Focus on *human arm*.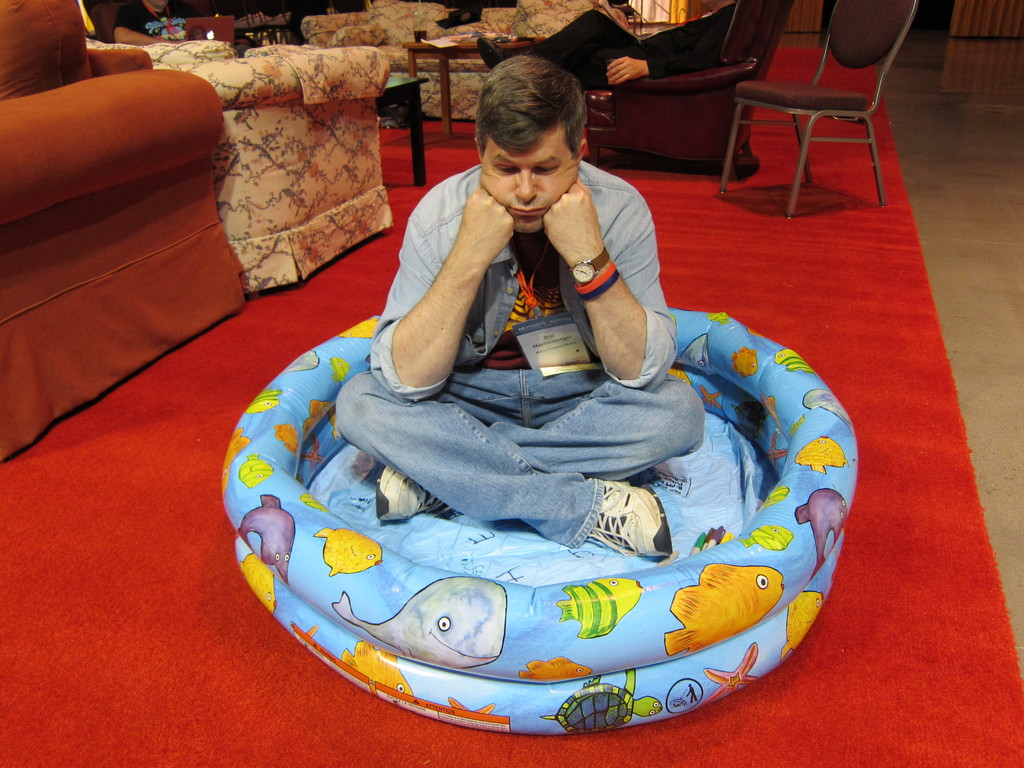
Focused at detection(568, 262, 665, 371).
